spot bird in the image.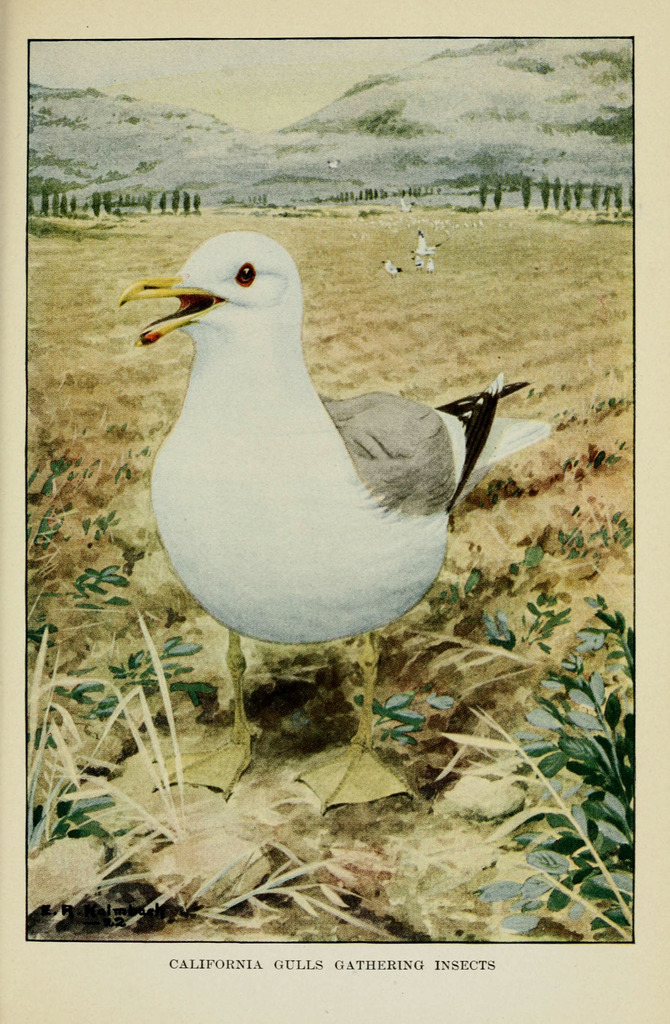
bird found at (374, 260, 407, 288).
